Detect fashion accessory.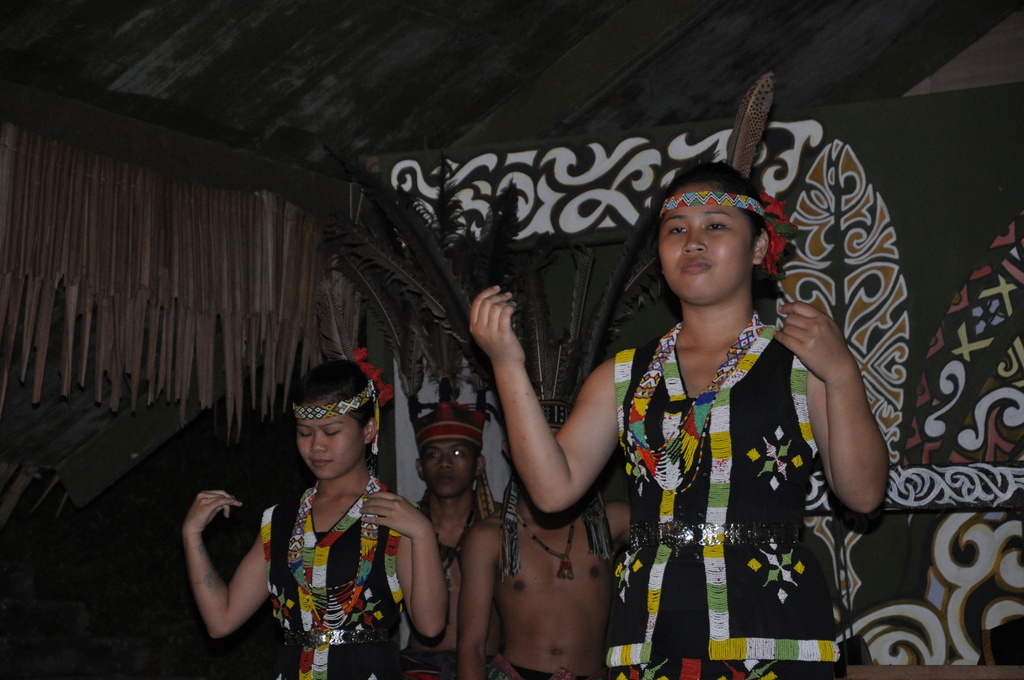
Detected at (x1=499, y1=471, x2=620, y2=575).
